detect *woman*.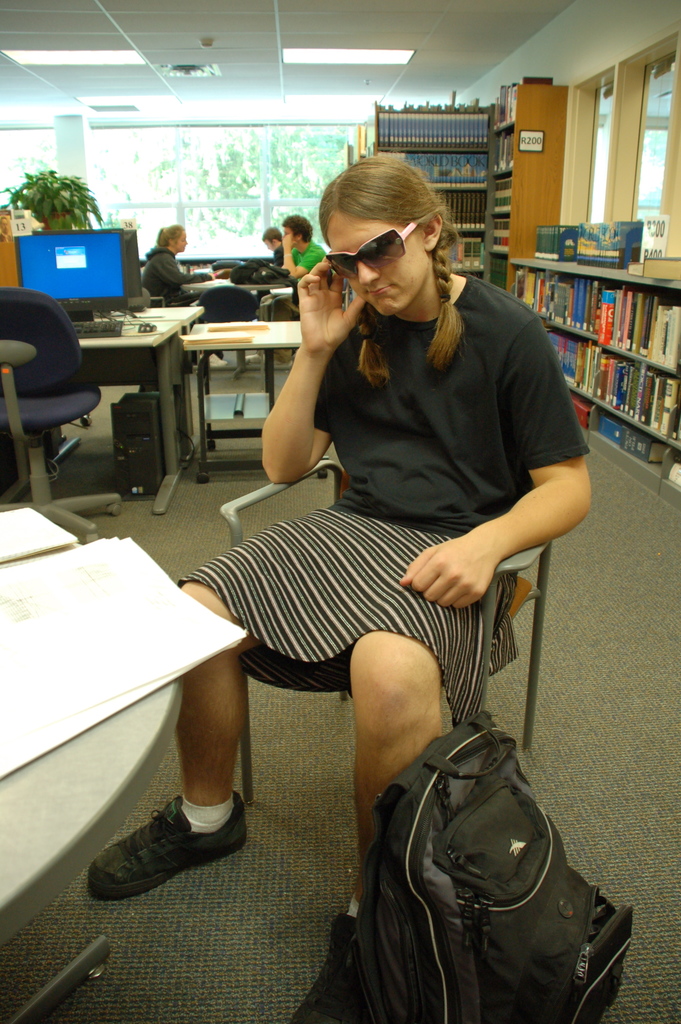
Detected at bbox=(142, 217, 231, 317).
